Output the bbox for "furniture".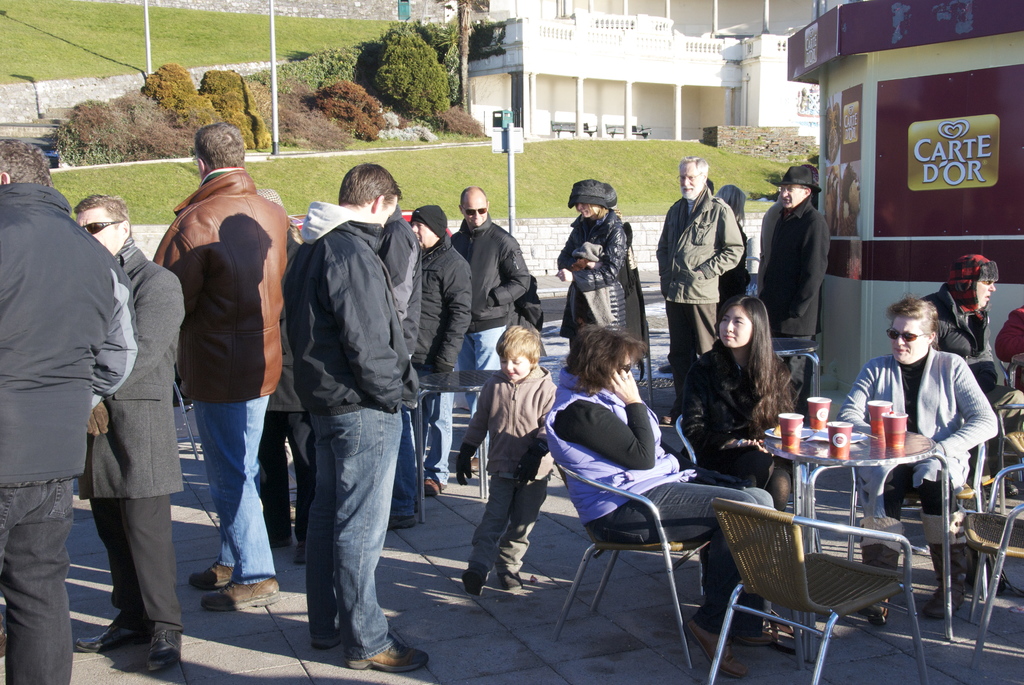
169 379 202 457.
